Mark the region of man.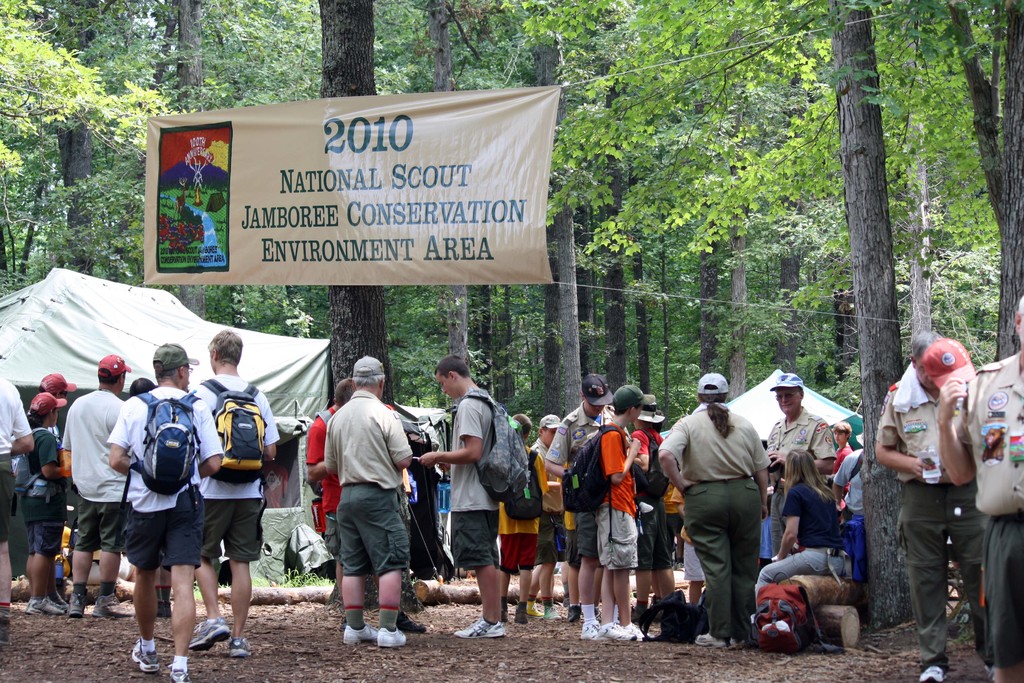
Region: [left=63, top=353, right=134, bottom=617].
